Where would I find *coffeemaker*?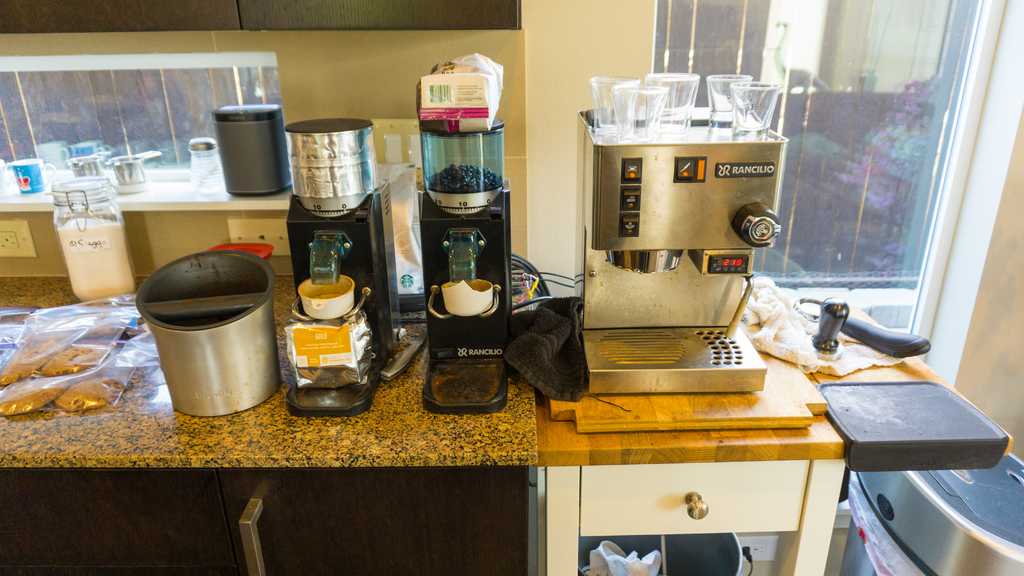
At select_region(280, 119, 404, 415).
